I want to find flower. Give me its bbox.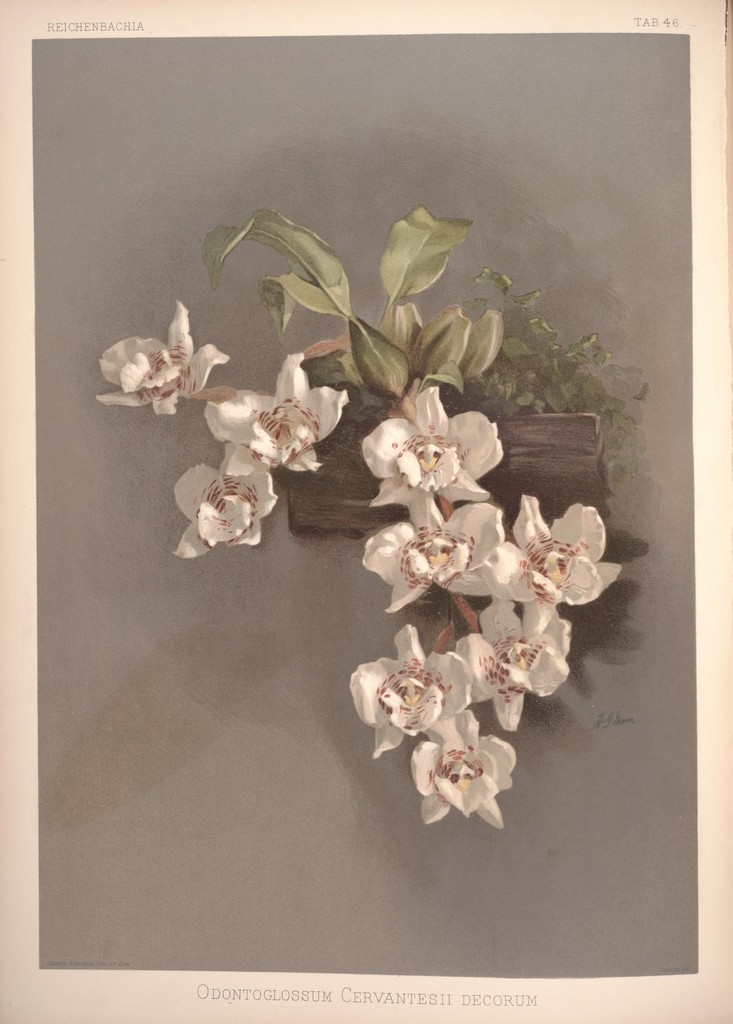
(left=90, top=300, right=231, bottom=417).
